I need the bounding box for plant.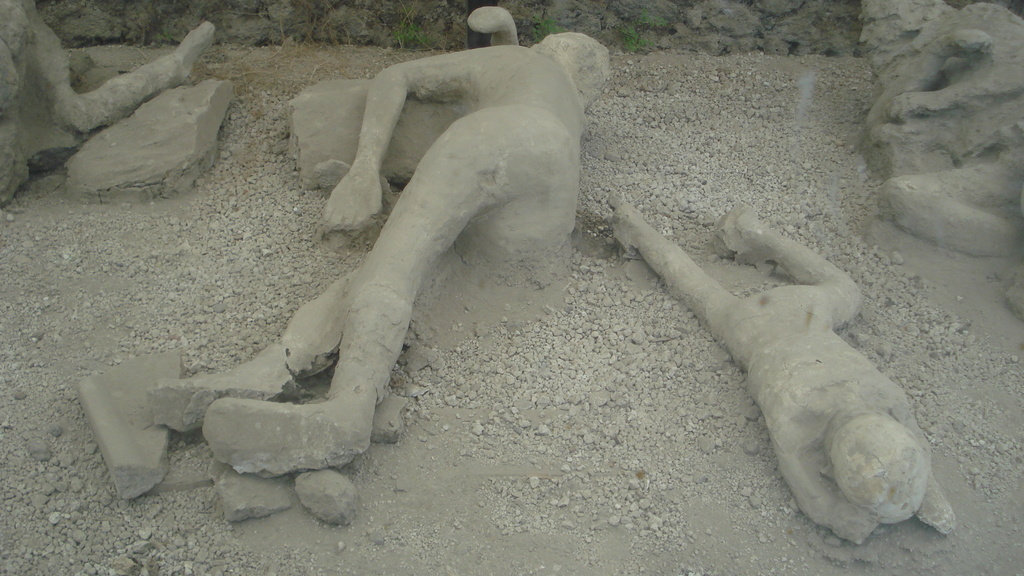
Here it is: box=[527, 15, 565, 42].
